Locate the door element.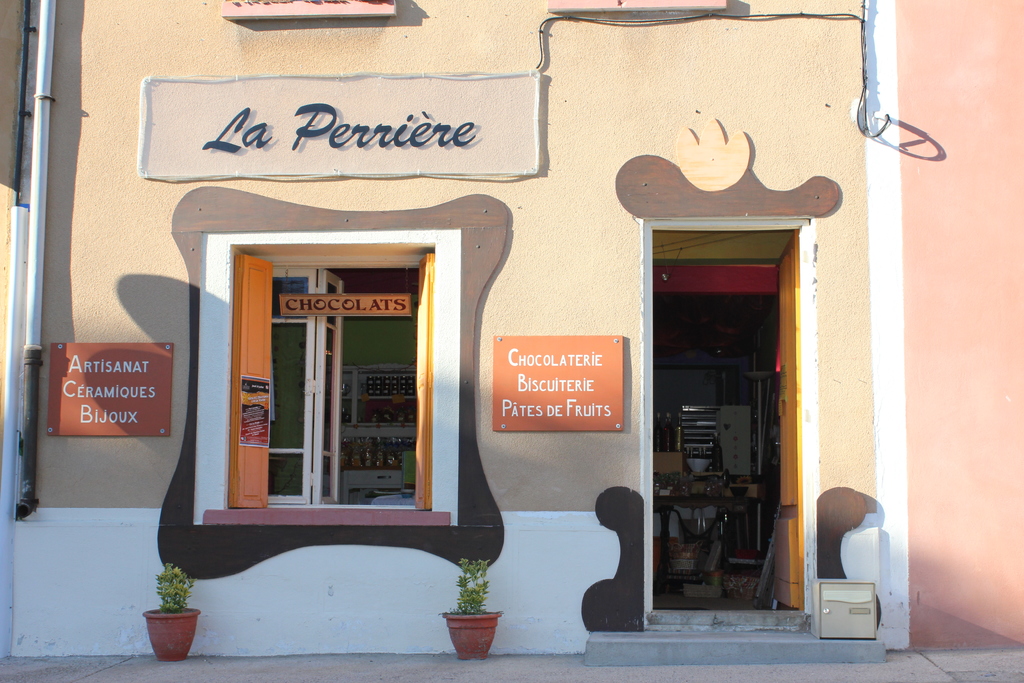
Element bbox: l=771, t=233, r=798, b=609.
